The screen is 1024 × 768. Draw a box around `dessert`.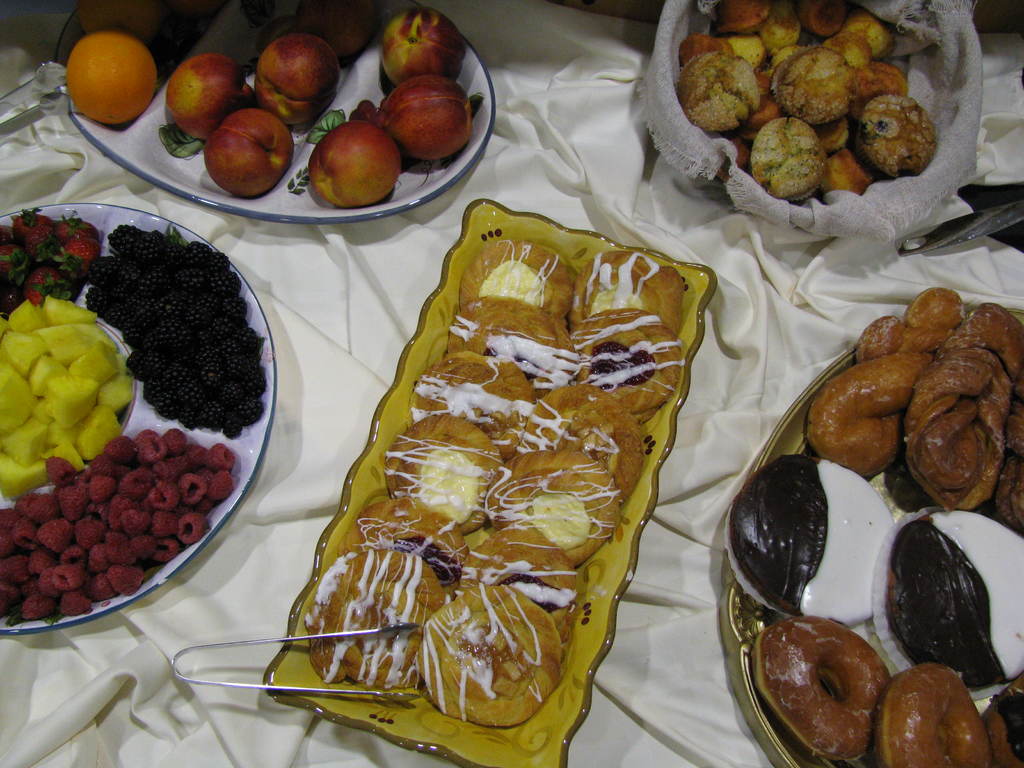
select_region(0, 424, 244, 627).
